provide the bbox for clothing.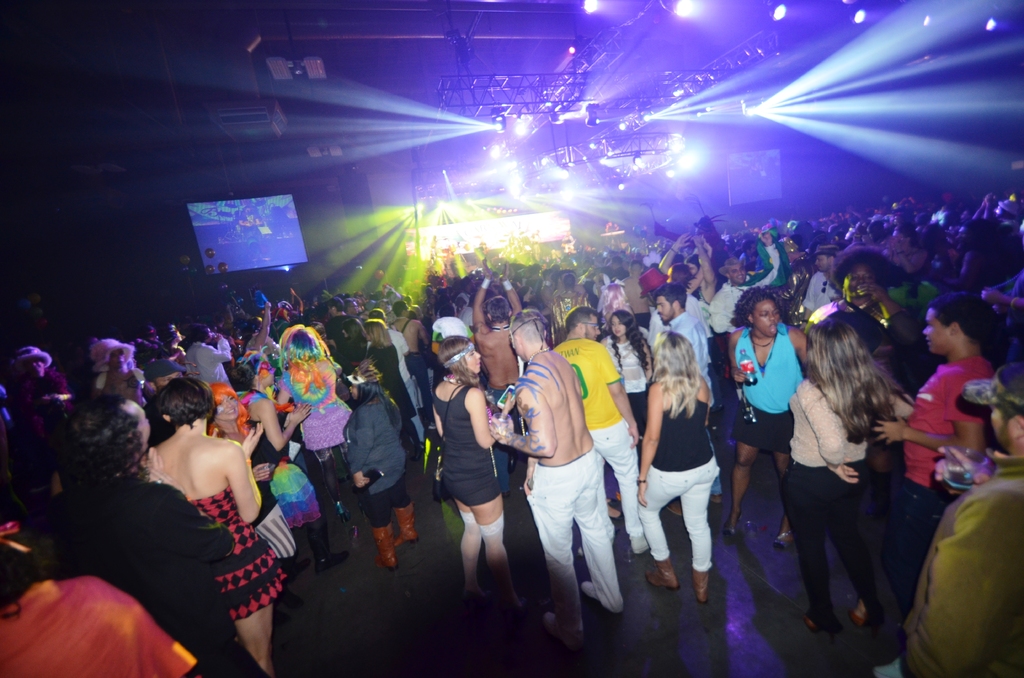
Rect(705, 238, 782, 416).
